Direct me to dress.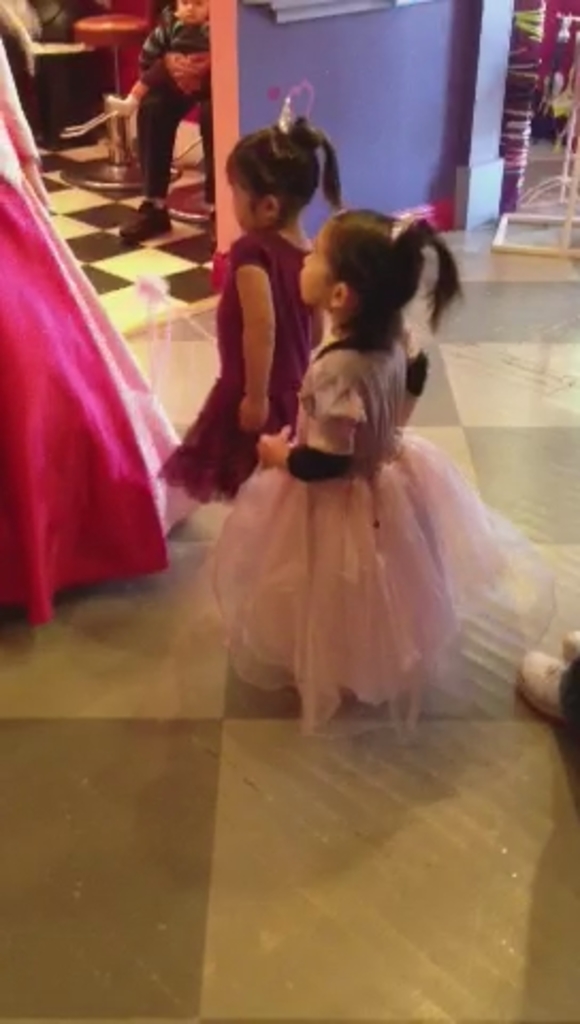
Direction: <bbox>186, 320, 554, 736</bbox>.
